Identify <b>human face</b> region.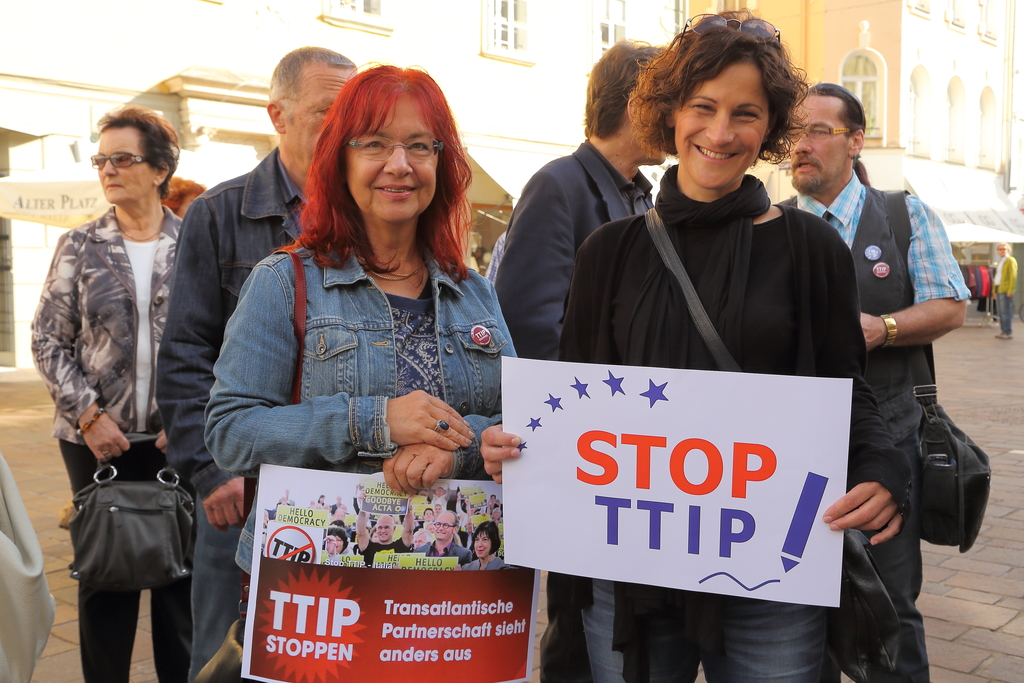
Region: crop(93, 128, 154, 208).
